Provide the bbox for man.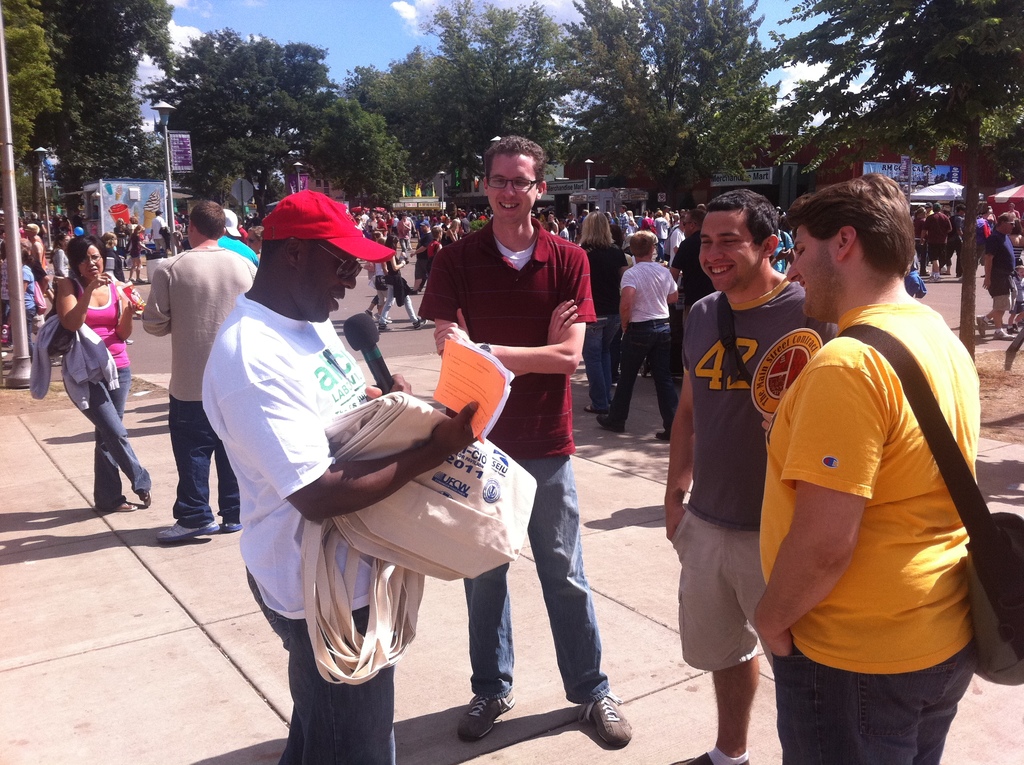
crop(920, 204, 950, 278).
